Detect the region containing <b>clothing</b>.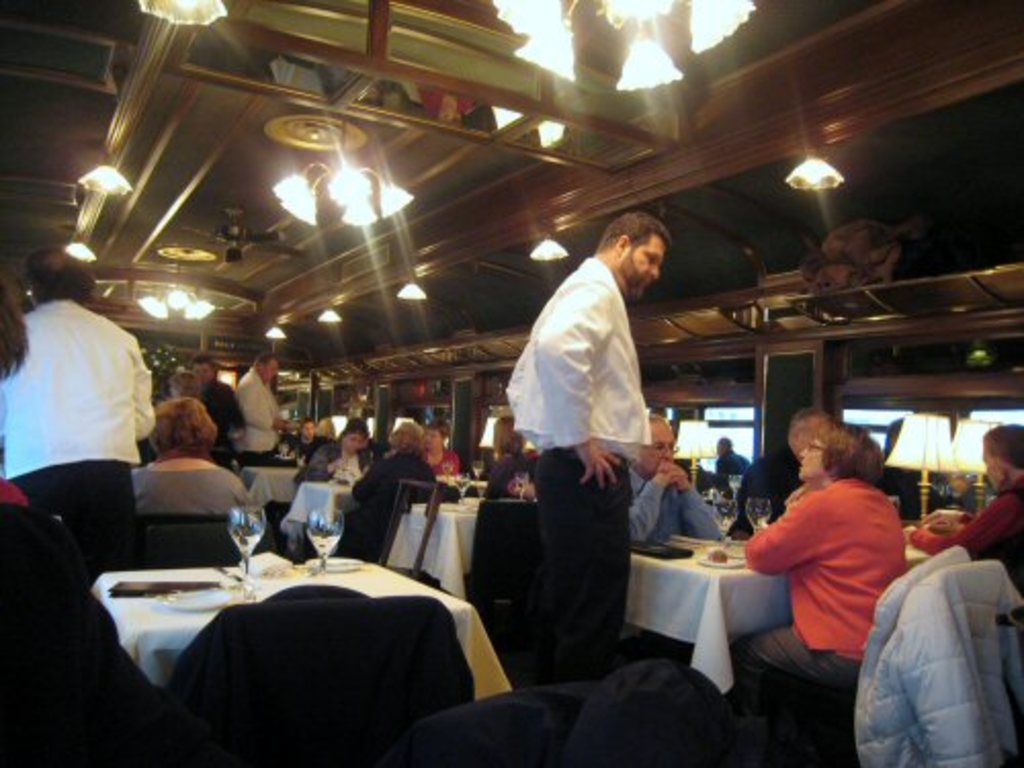
select_region(233, 367, 283, 455).
